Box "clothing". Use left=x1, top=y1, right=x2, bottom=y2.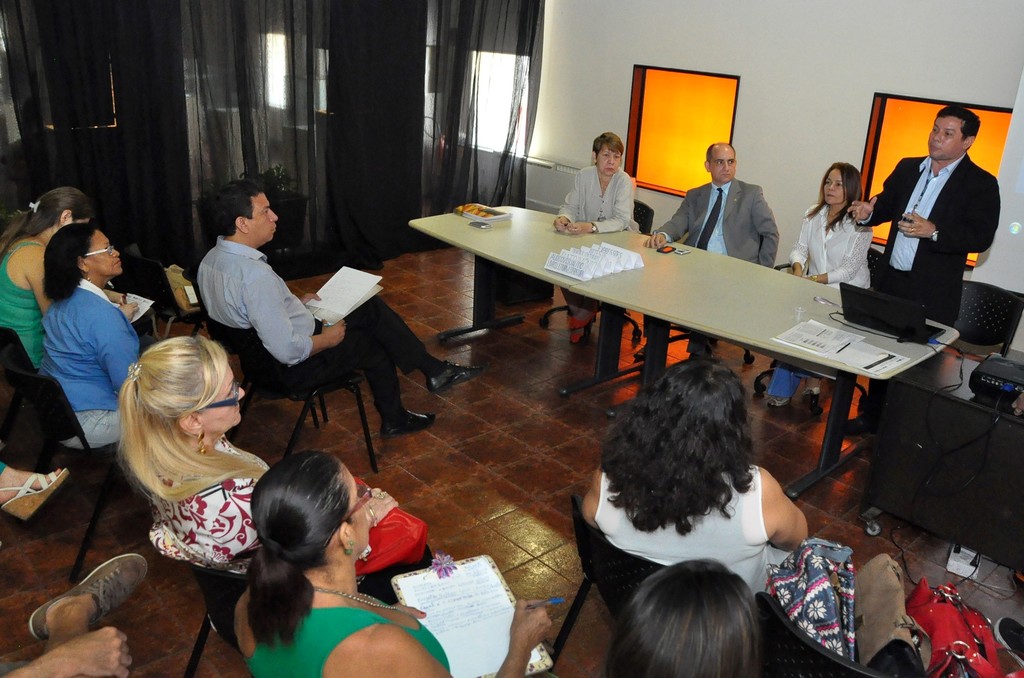
left=873, top=151, right=1003, bottom=343.
